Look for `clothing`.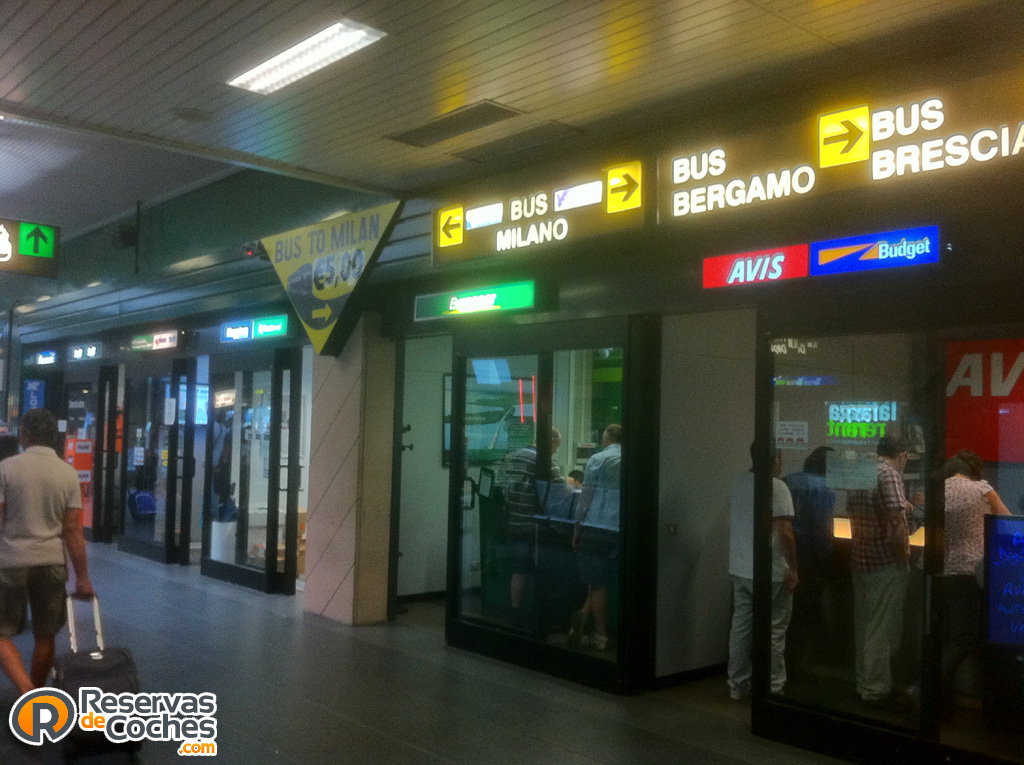
Found: left=495, top=448, right=560, bottom=570.
